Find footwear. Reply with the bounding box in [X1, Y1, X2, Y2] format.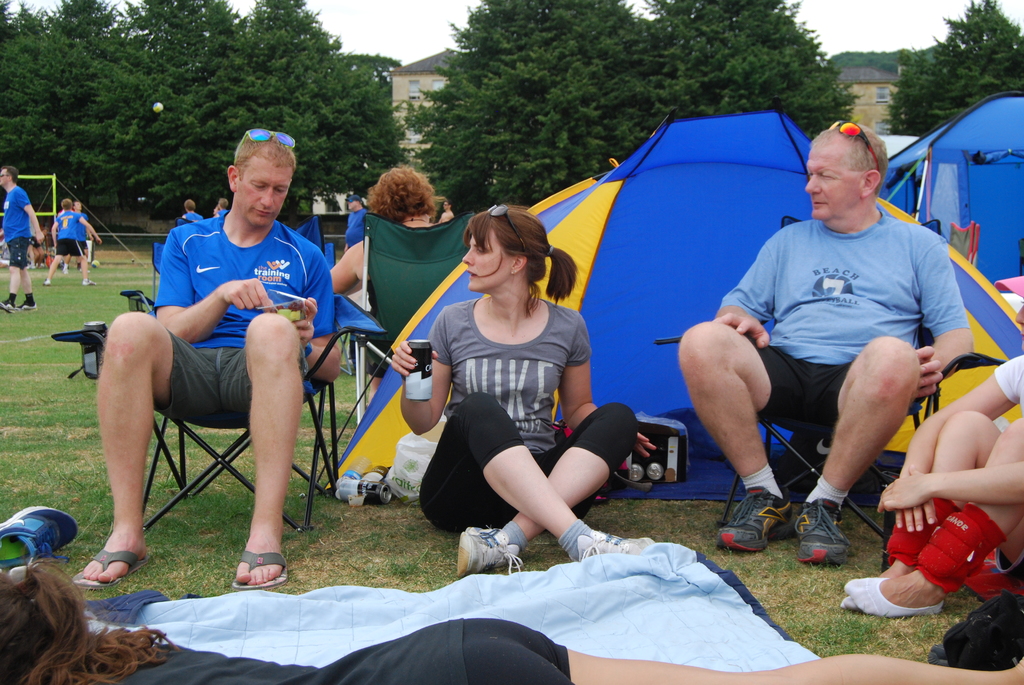
[84, 277, 98, 285].
